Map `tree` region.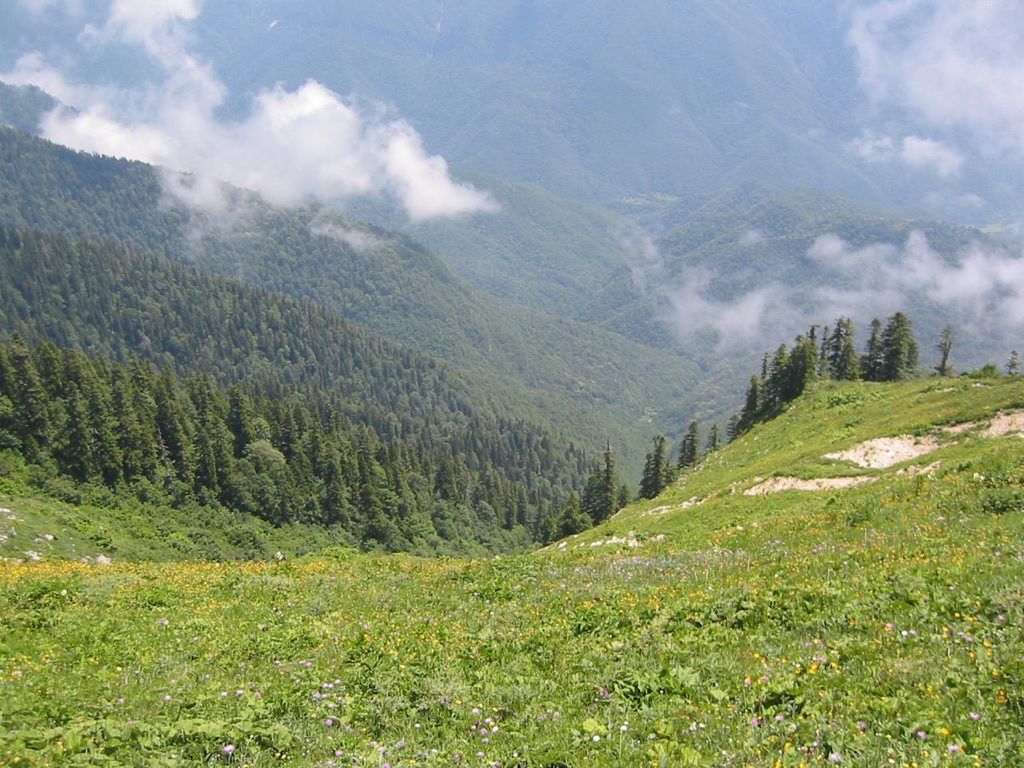
Mapped to [707,418,718,453].
